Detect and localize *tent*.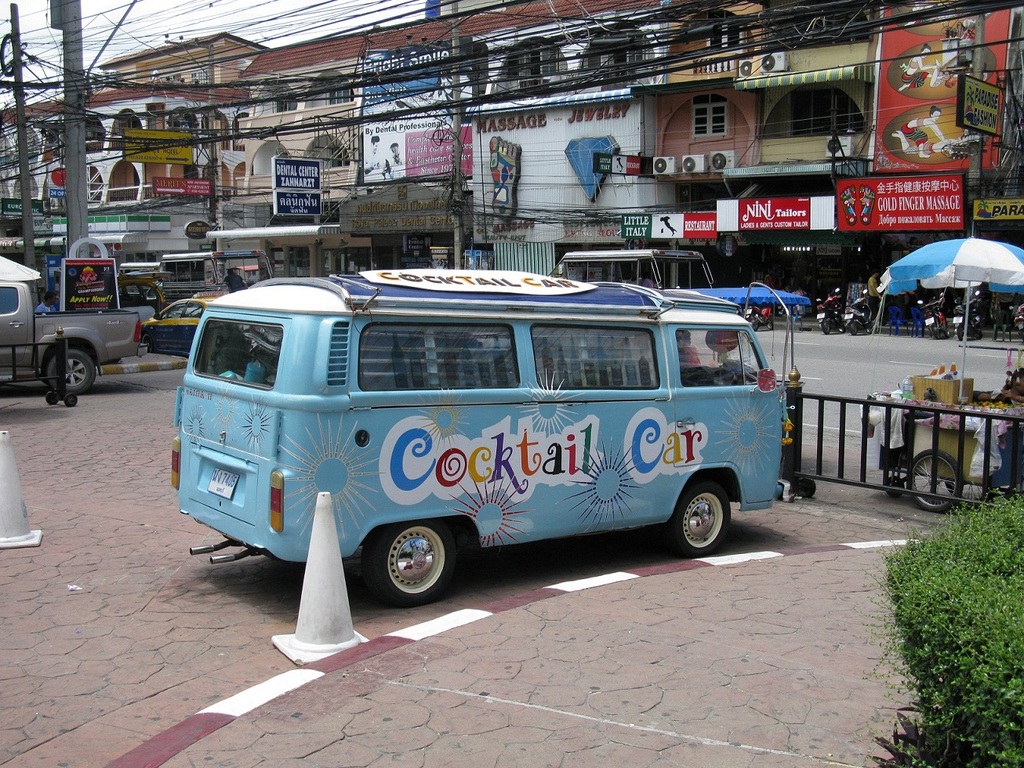
Localized at (x1=873, y1=236, x2=1023, y2=402).
